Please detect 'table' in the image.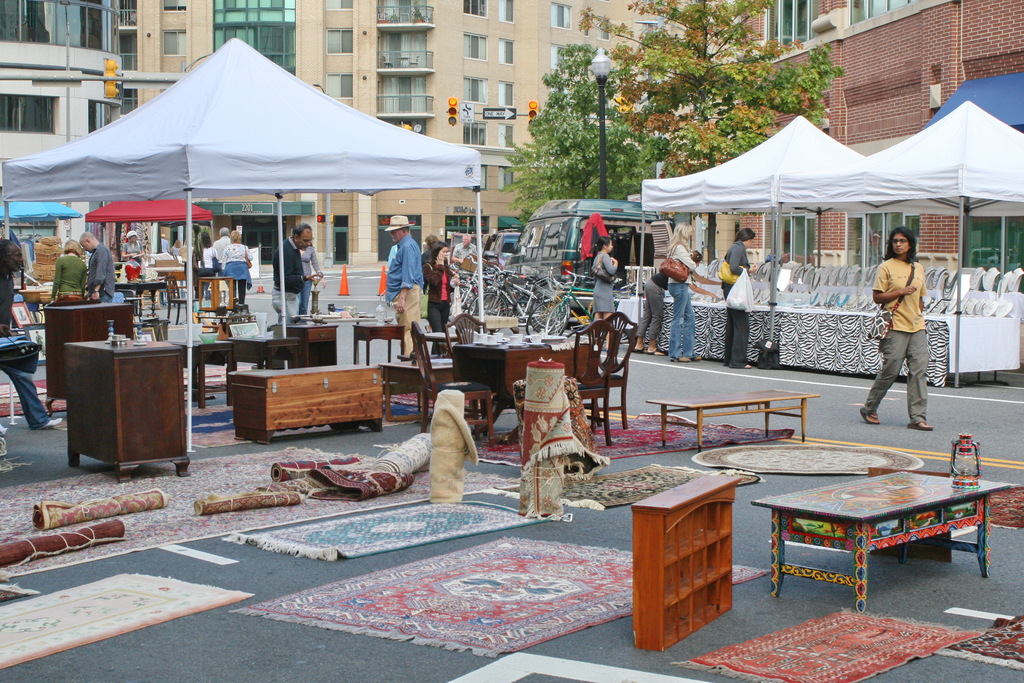
232/329/299/370.
